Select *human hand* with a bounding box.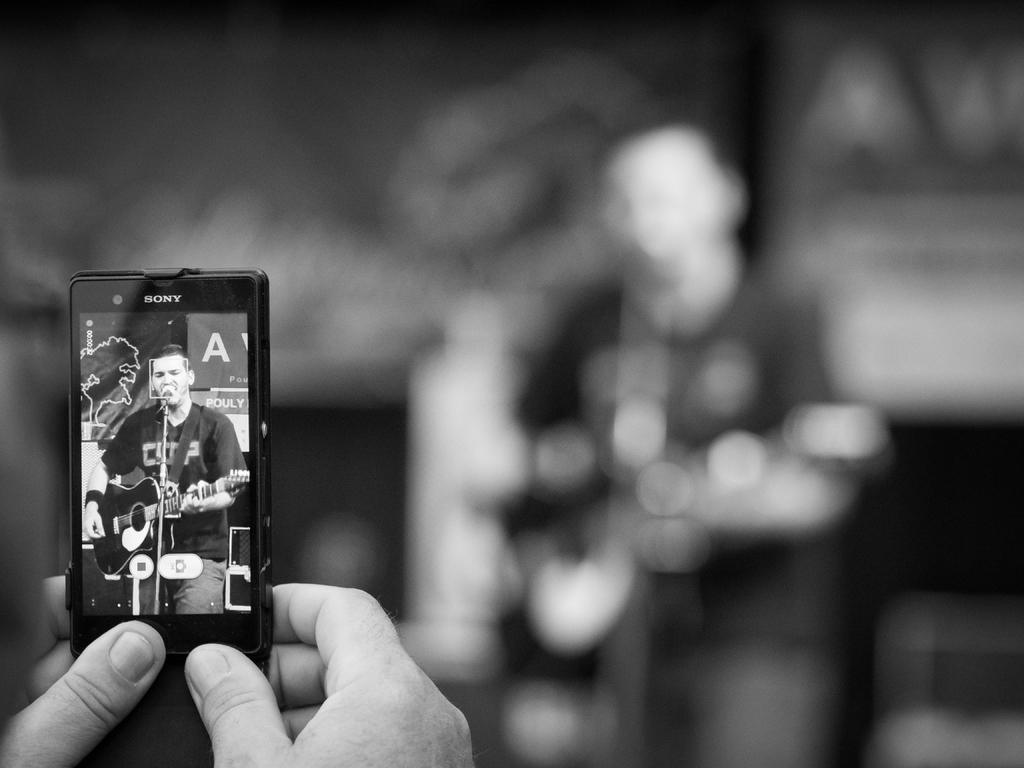
box(123, 573, 479, 761).
